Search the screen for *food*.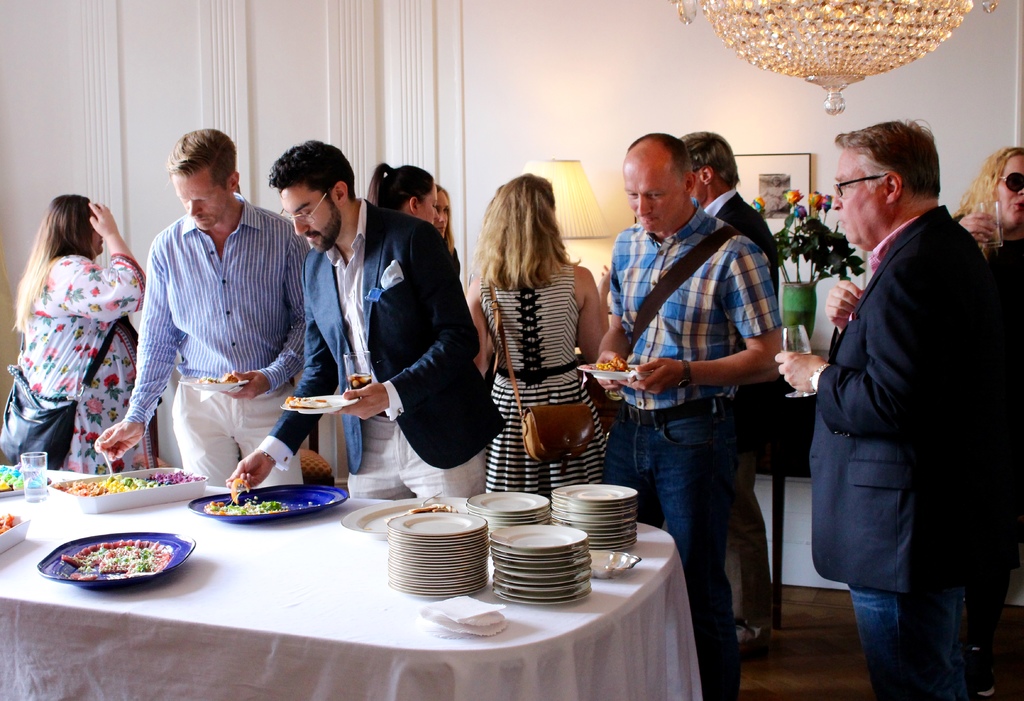
Found at (54,471,205,497).
